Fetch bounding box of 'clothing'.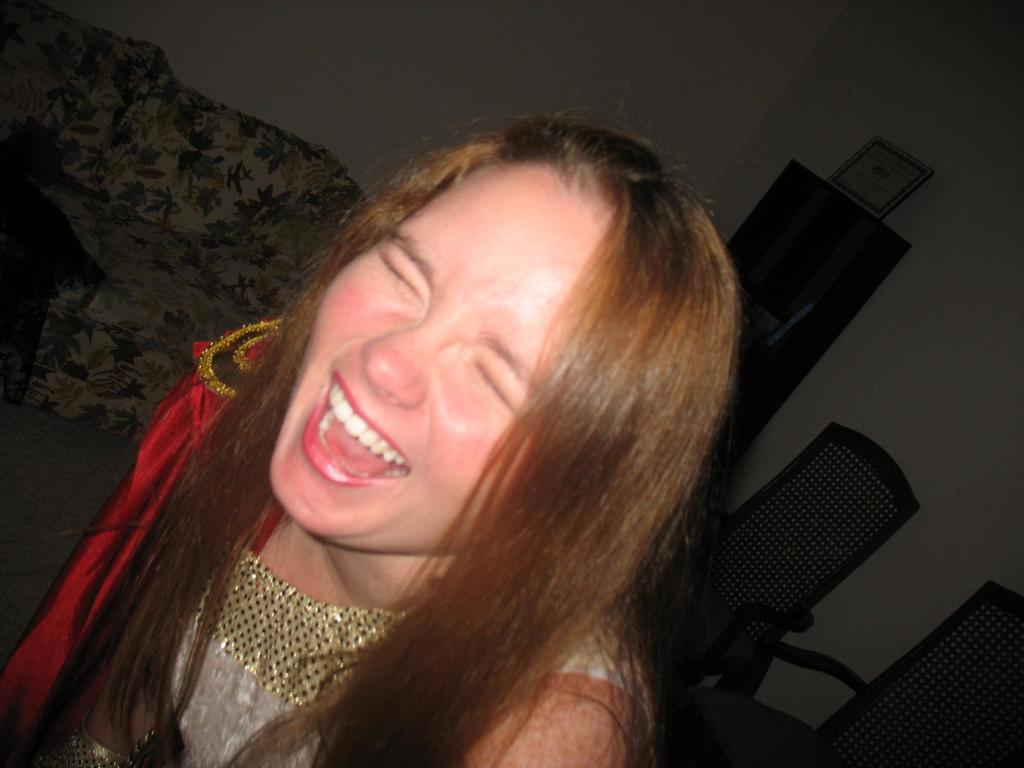
Bbox: locate(1, 314, 654, 767).
